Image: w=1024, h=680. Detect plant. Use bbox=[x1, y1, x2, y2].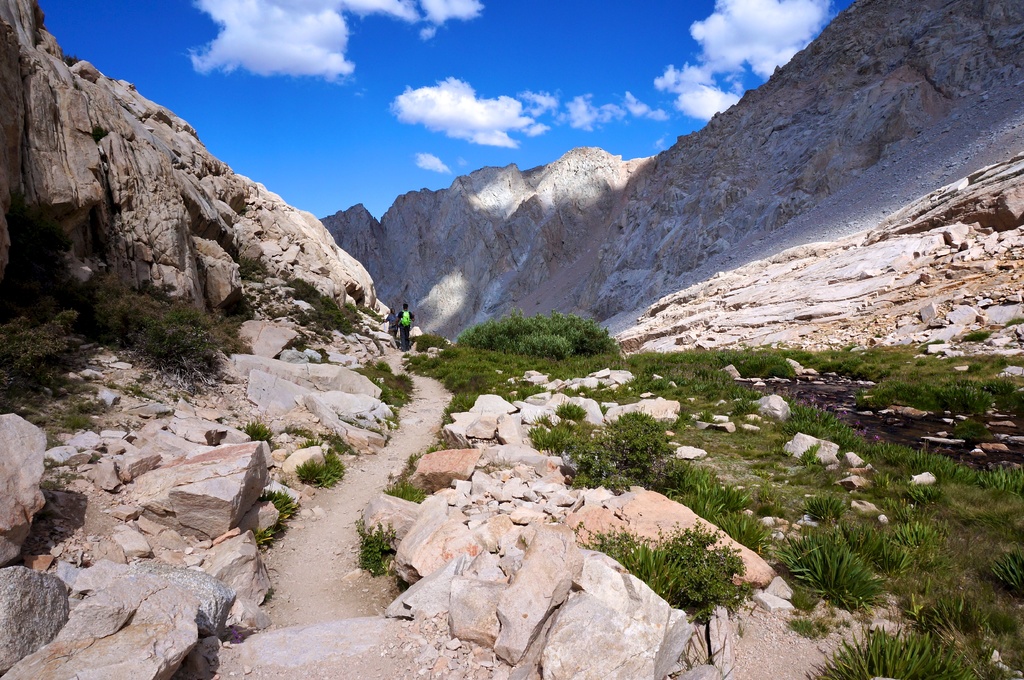
bbox=[320, 425, 346, 459].
